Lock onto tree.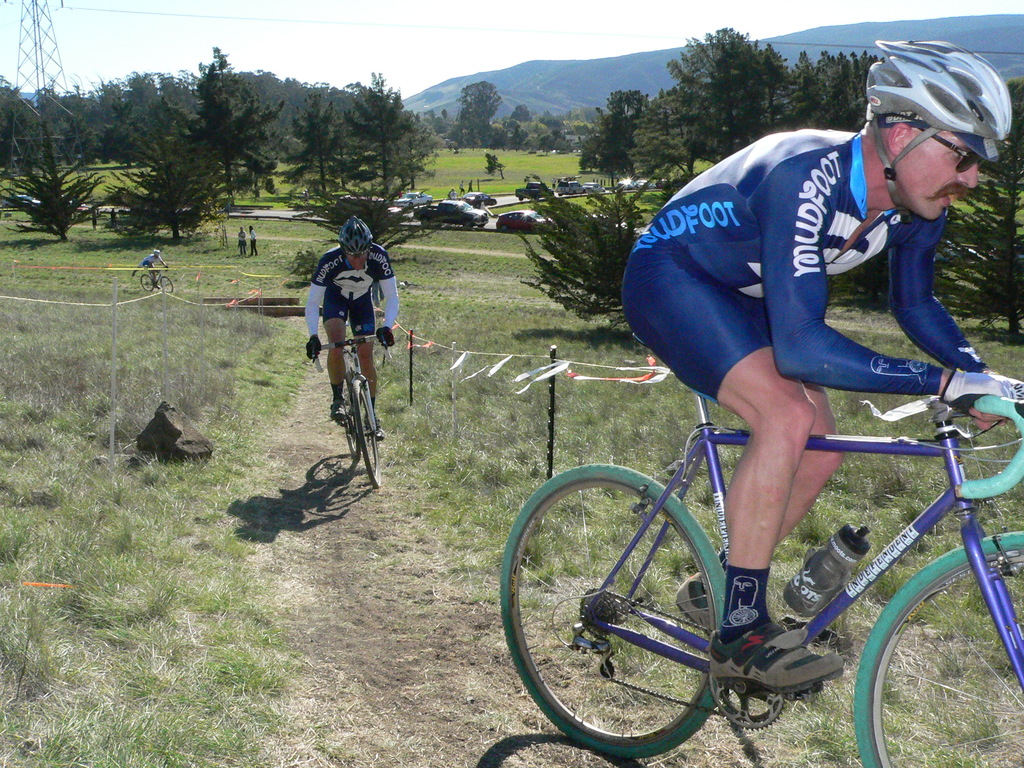
Locked: [38, 77, 102, 161].
